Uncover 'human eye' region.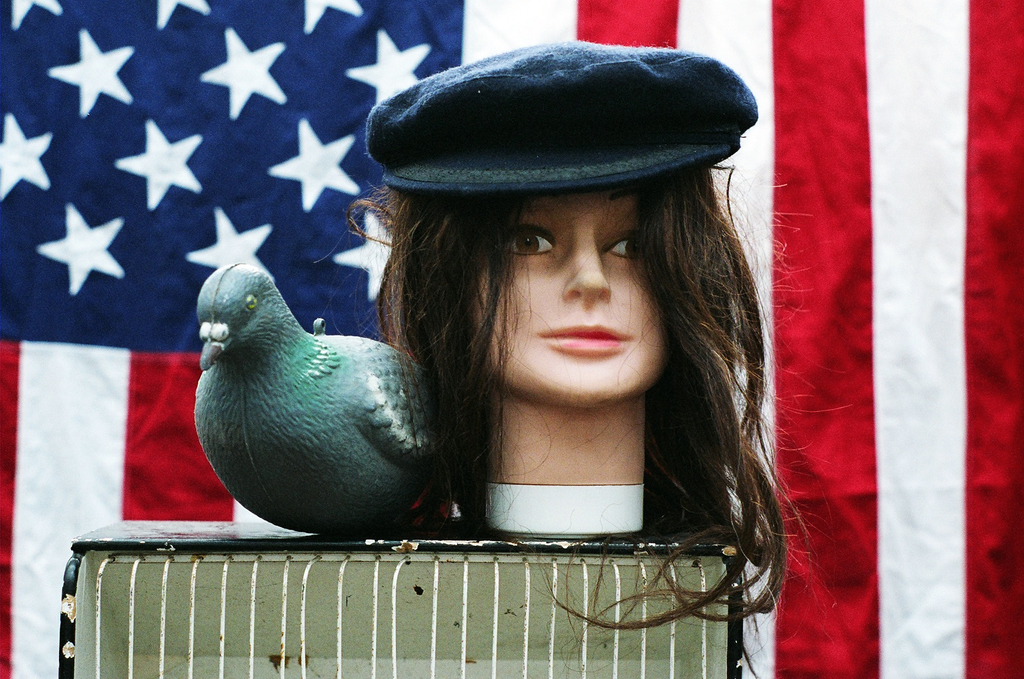
Uncovered: <bbox>602, 223, 649, 267</bbox>.
